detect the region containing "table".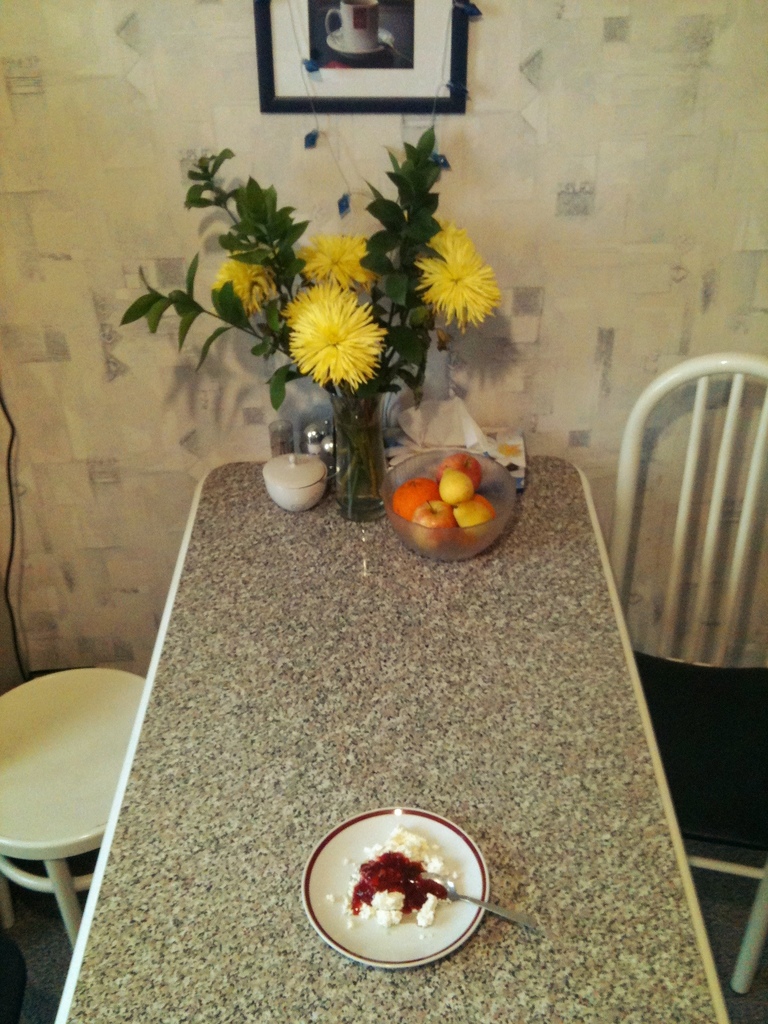
crop(48, 457, 723, 1023).
